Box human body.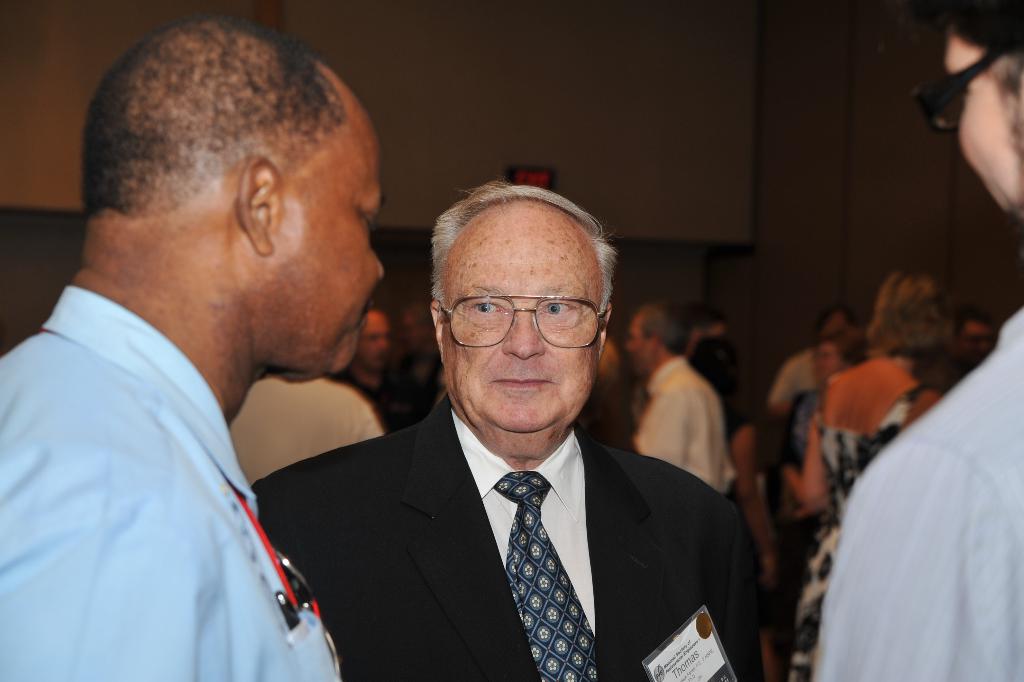
813 307 1023 681.
